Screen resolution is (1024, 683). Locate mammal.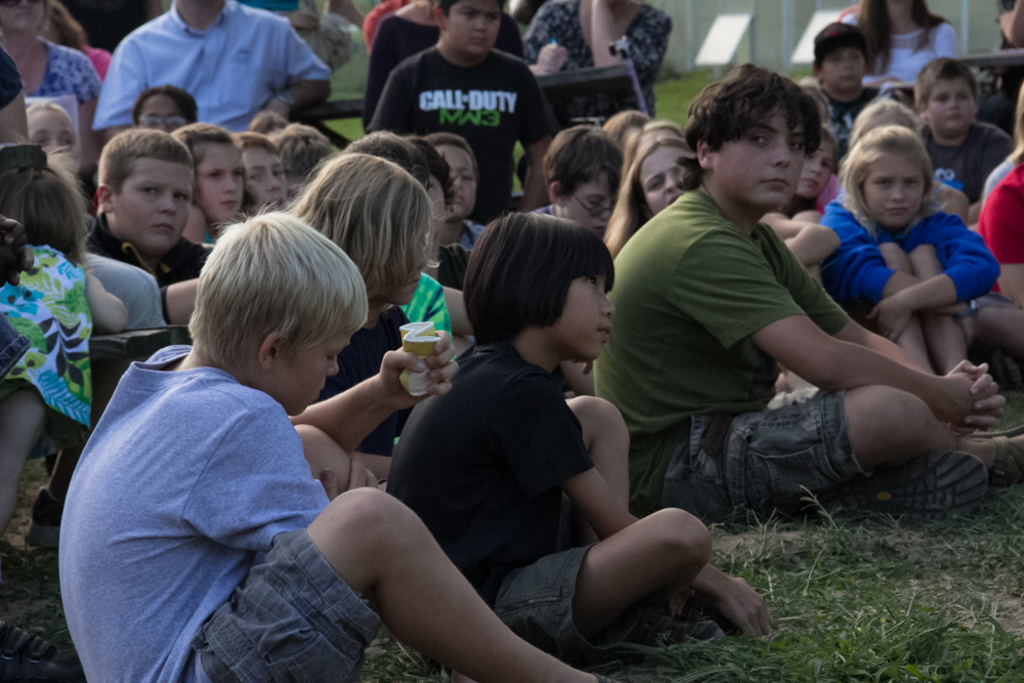
(x1=614, y1=93, x2=958, y2=552).
